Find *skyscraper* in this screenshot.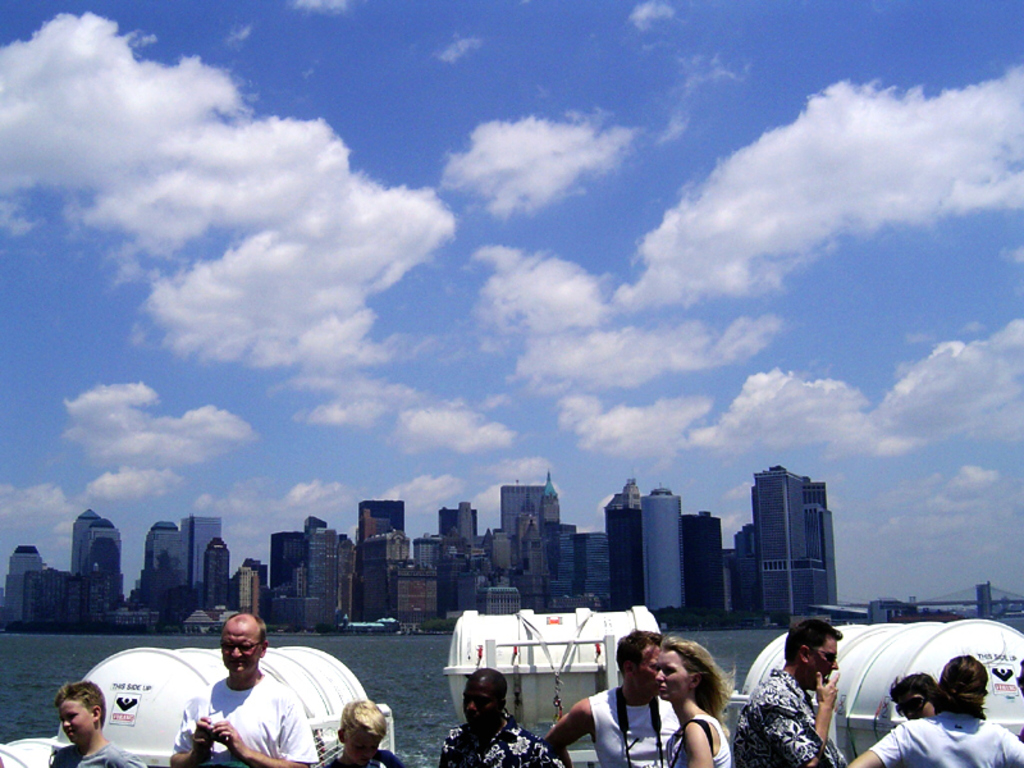
The bounding box for *skyscraper* is bbox(65, 504, 110, 572).
